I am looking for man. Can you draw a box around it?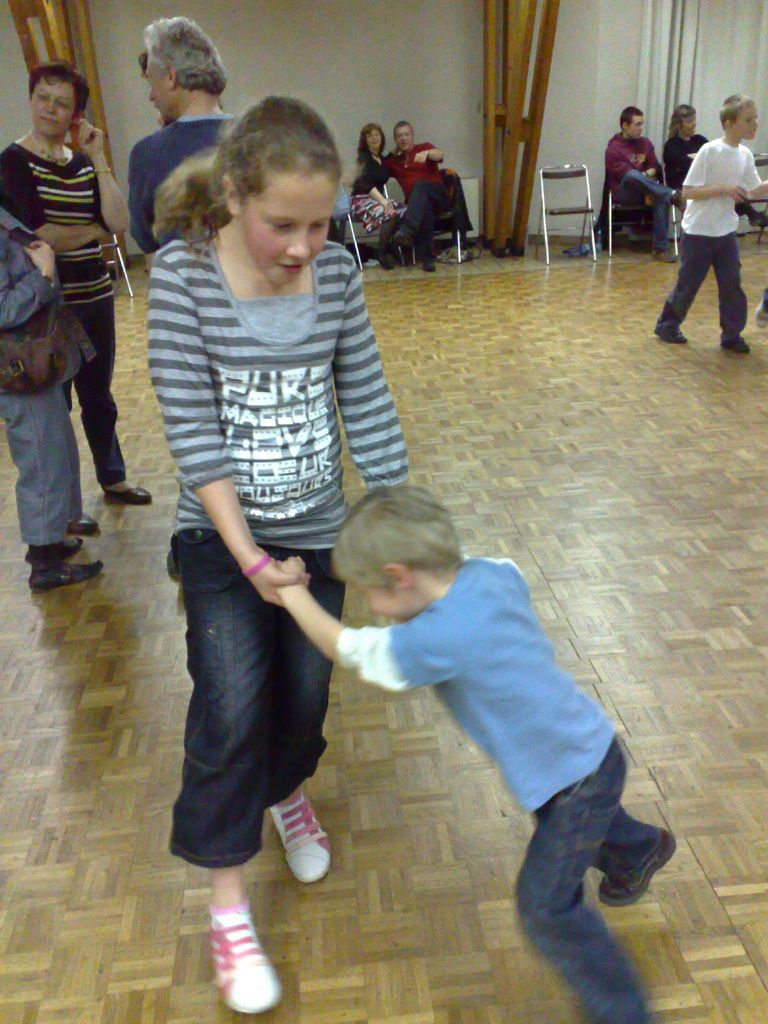
Sure, the bounding box is {"left": 384, "top": 116, "right": 451, "bottom": 269}.
